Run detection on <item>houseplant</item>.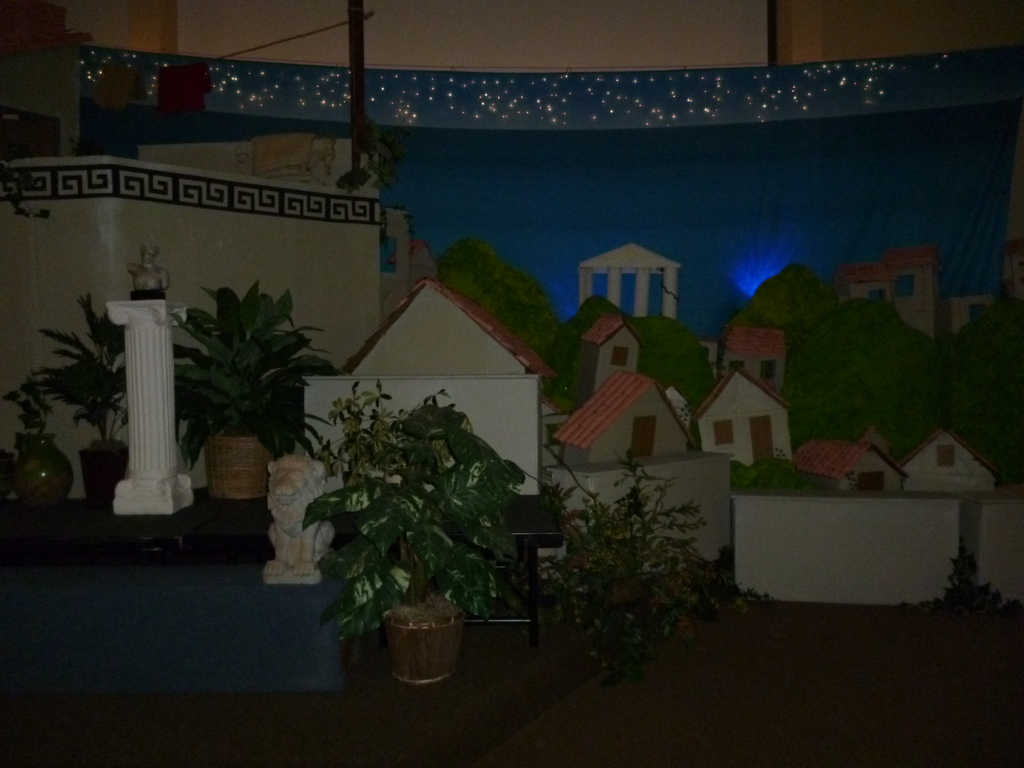
Result: bbox=(149, 286, 333, 502).
